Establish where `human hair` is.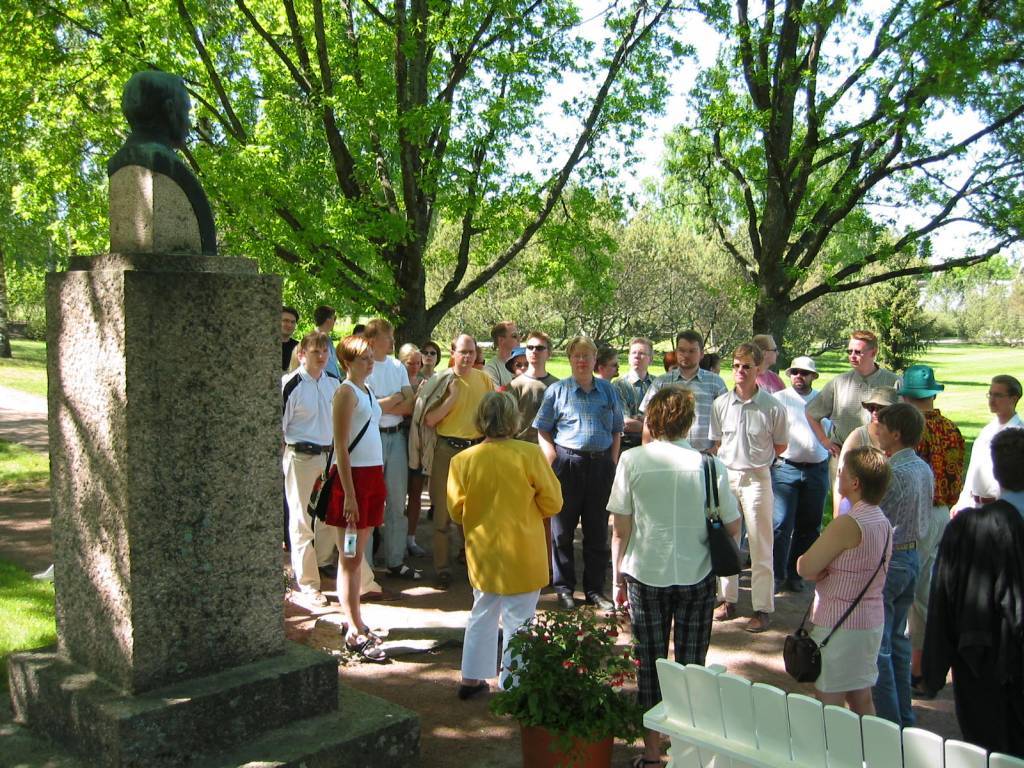
Established at x1=496, y1=319, x2=515, y2=345.
